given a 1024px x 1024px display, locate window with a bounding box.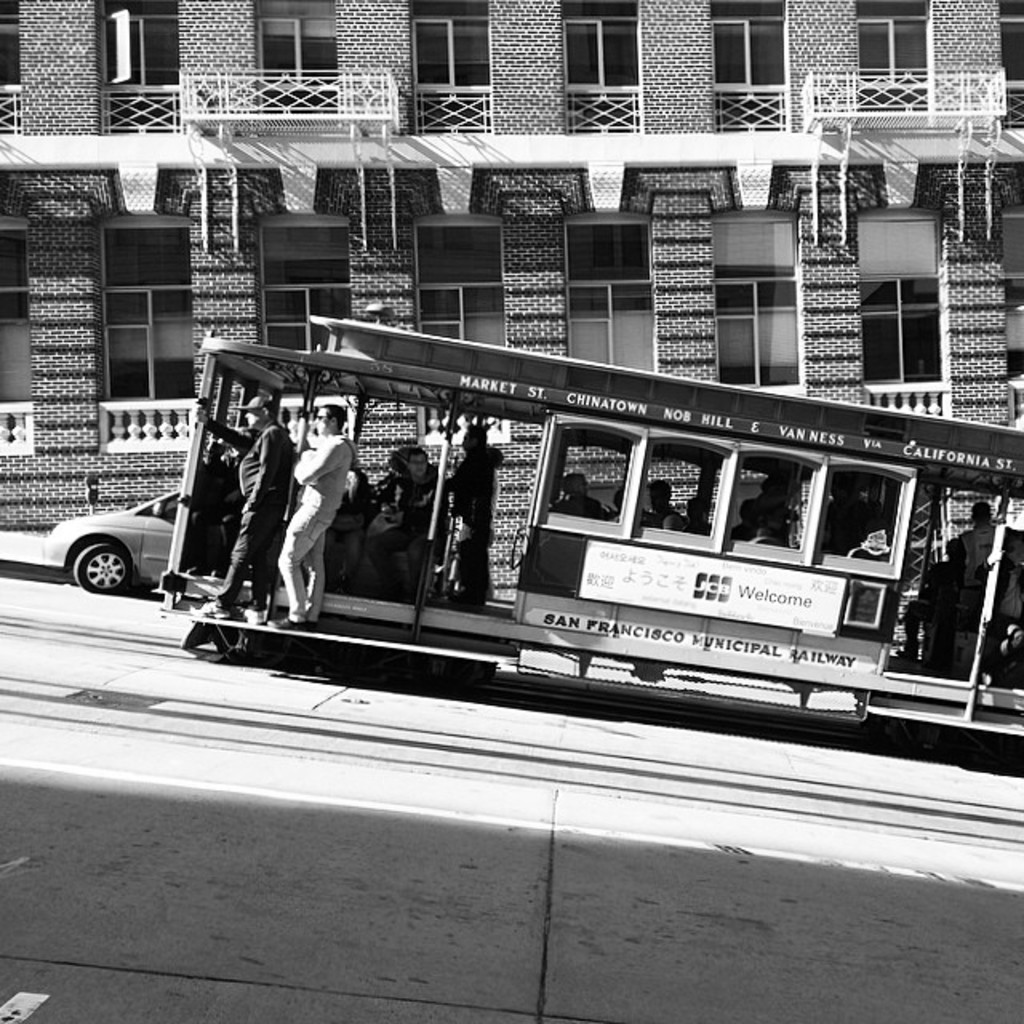
Located: <bbox>266, 216, 349, 354</bbox>.
